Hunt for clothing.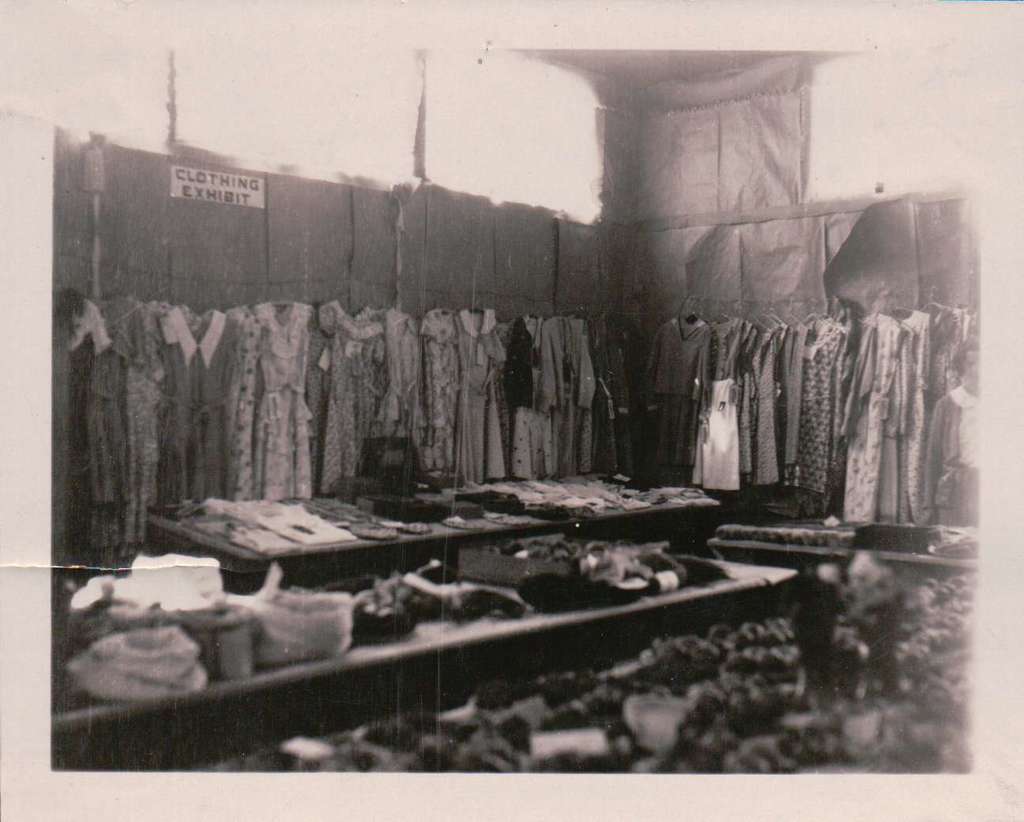
Hunted down at pyautogui.locateOnScreen(640, 309, 715, 478).
